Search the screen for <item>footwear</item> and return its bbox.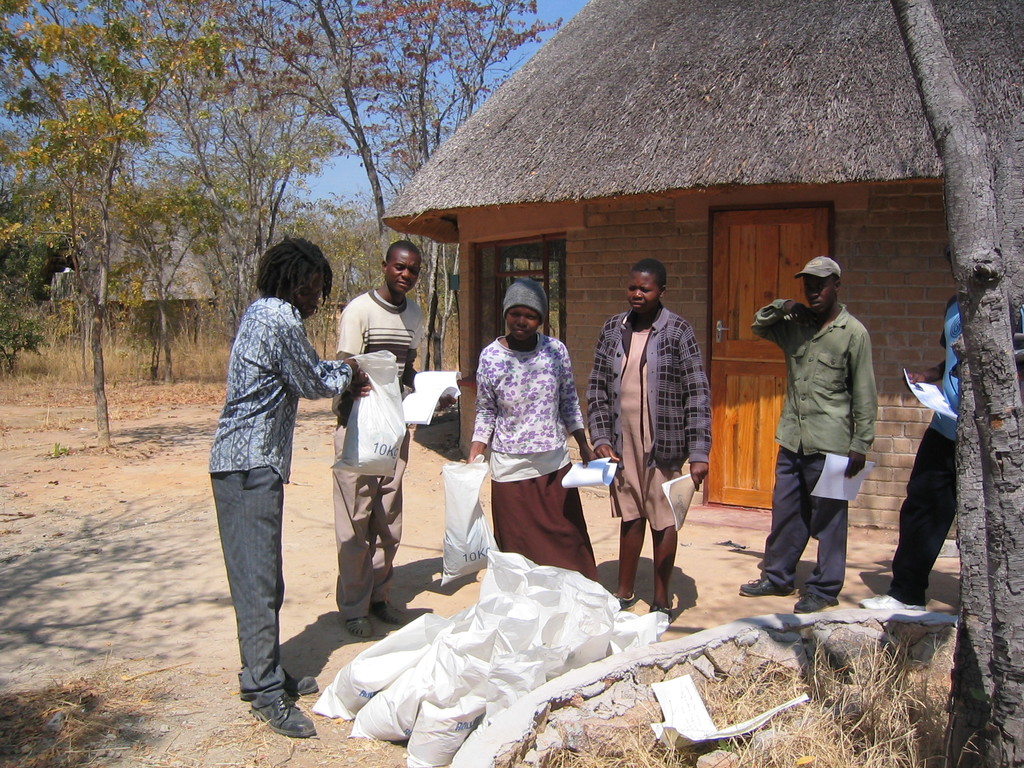
Found: select_region(239, 664, 319, 699).
